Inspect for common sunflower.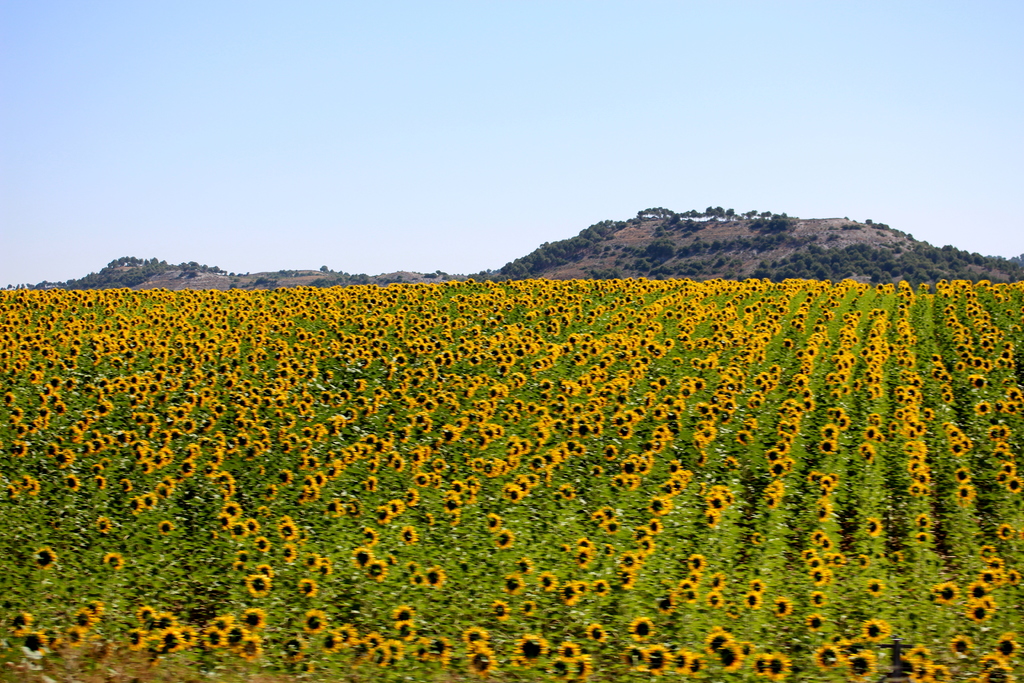
Inspection: [842, 648, 871, 679].
